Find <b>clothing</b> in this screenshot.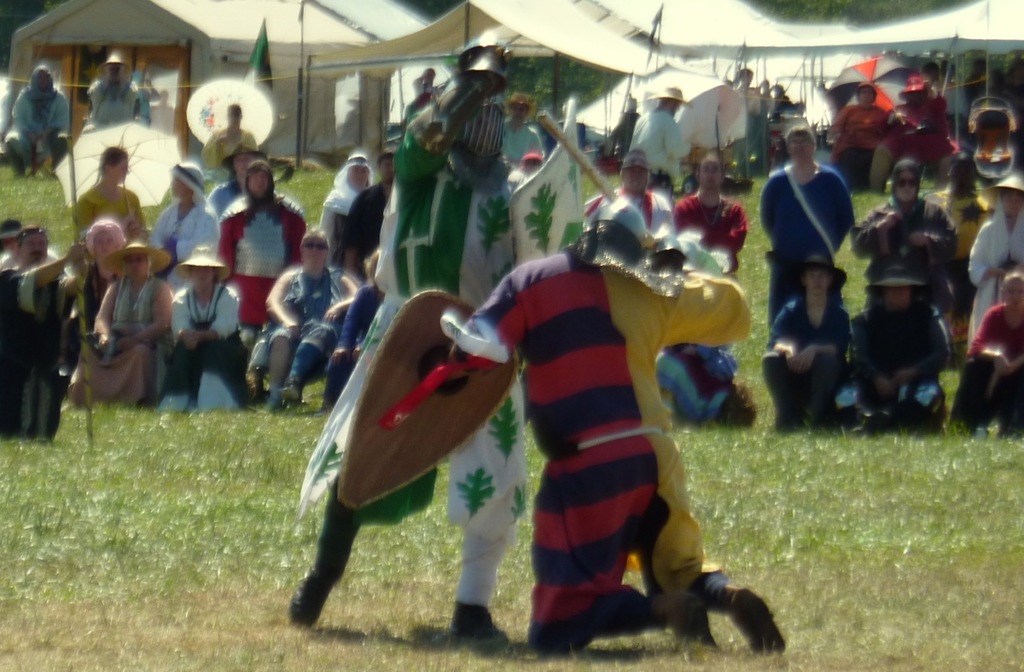
The bounding box for <b>clothing</b> is left=348, top=181, right=390, bottom=267.
